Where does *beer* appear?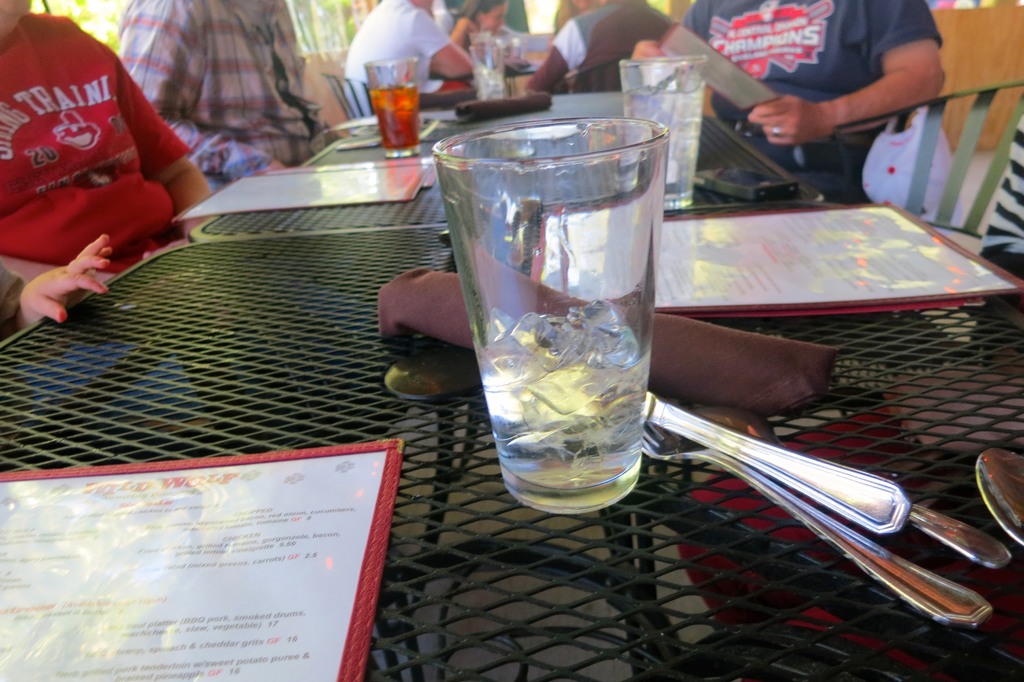
Appears at 367,54,426,159.
